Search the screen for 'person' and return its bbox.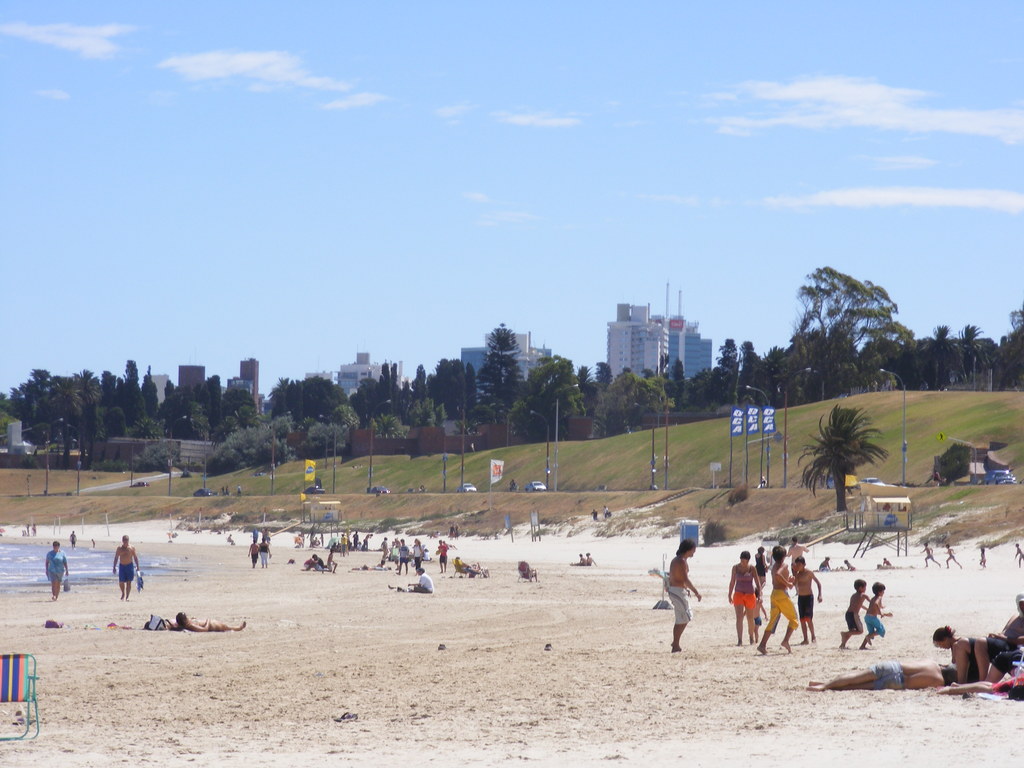
Found: box(225, 486, 230, 494).
